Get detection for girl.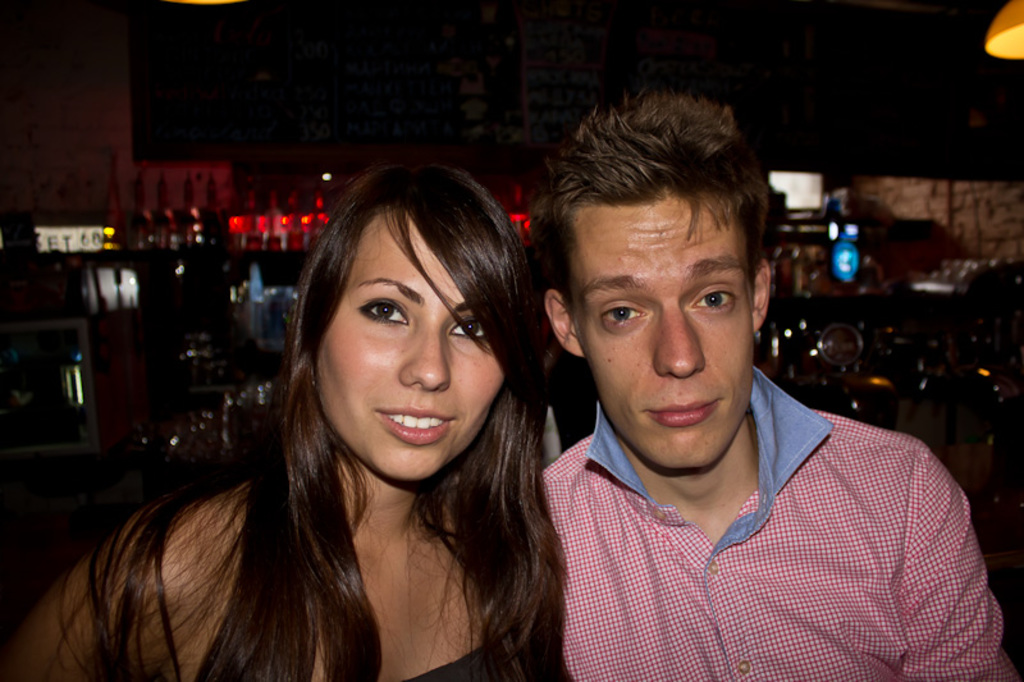
Detection: (left=5, top=154, right=570, bottom=681).
